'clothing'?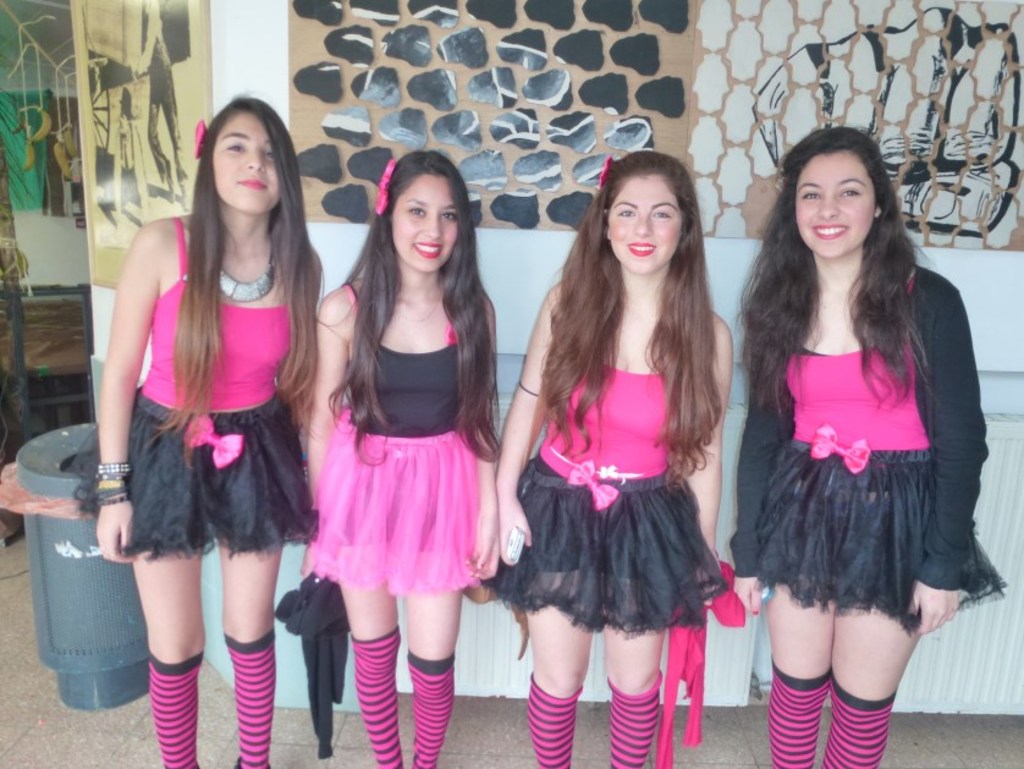
Rect(497, 297, 730, 638)
